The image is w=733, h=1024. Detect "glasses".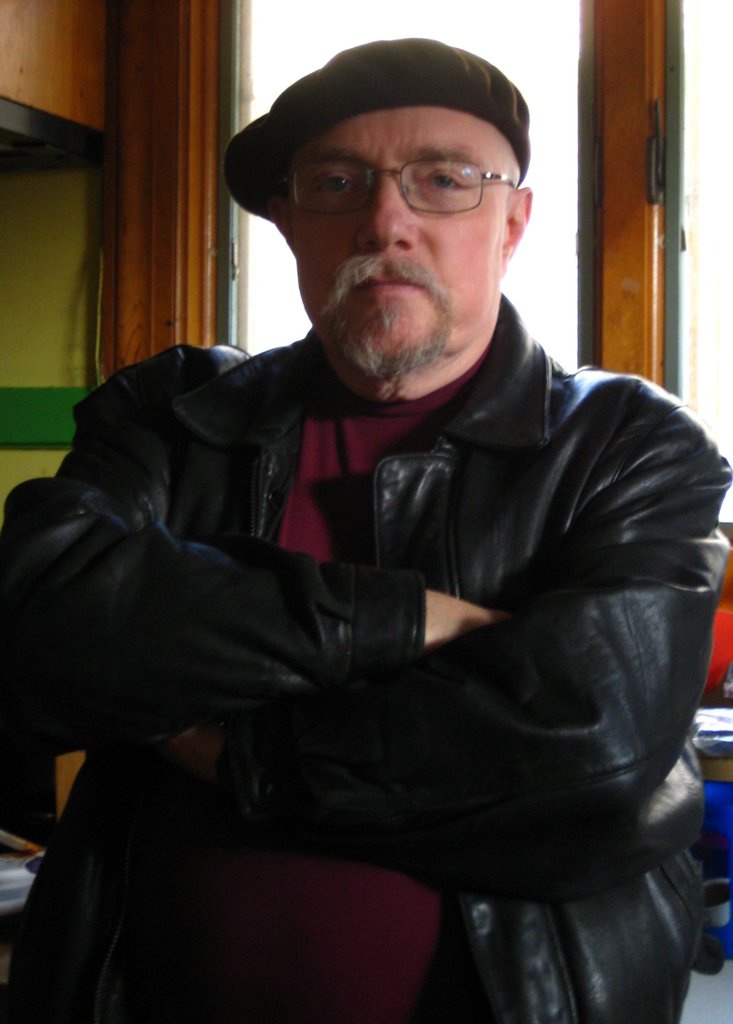
Detection: (left=256, top=106, right=537, bottom=205).
